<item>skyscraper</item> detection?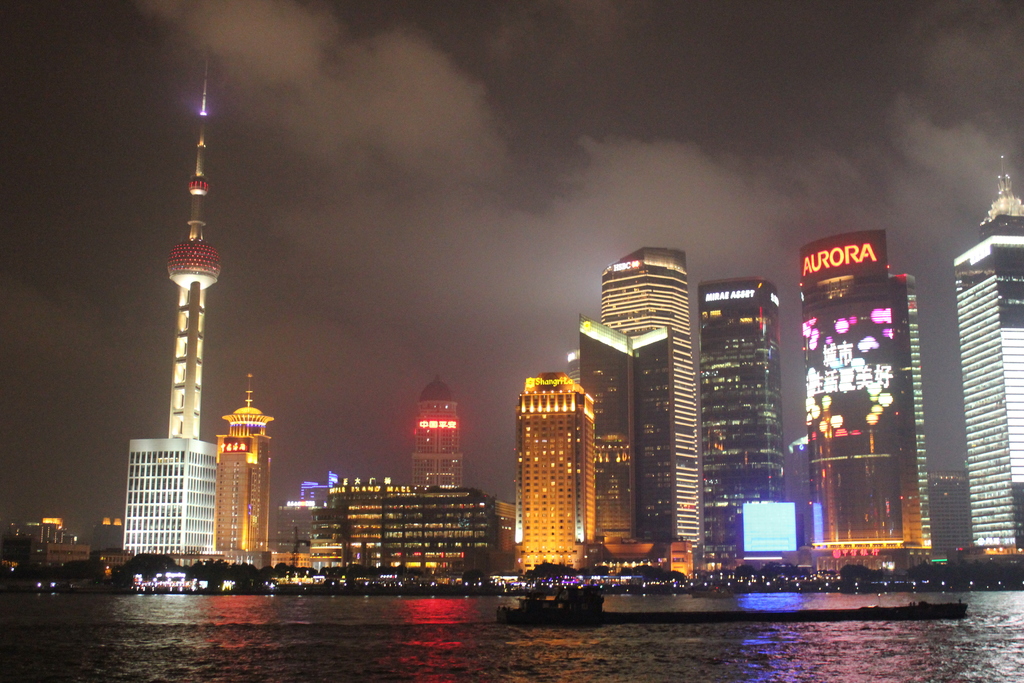
{"x1": 692, "y1": 272, "x2": 785, "y2": 563}
